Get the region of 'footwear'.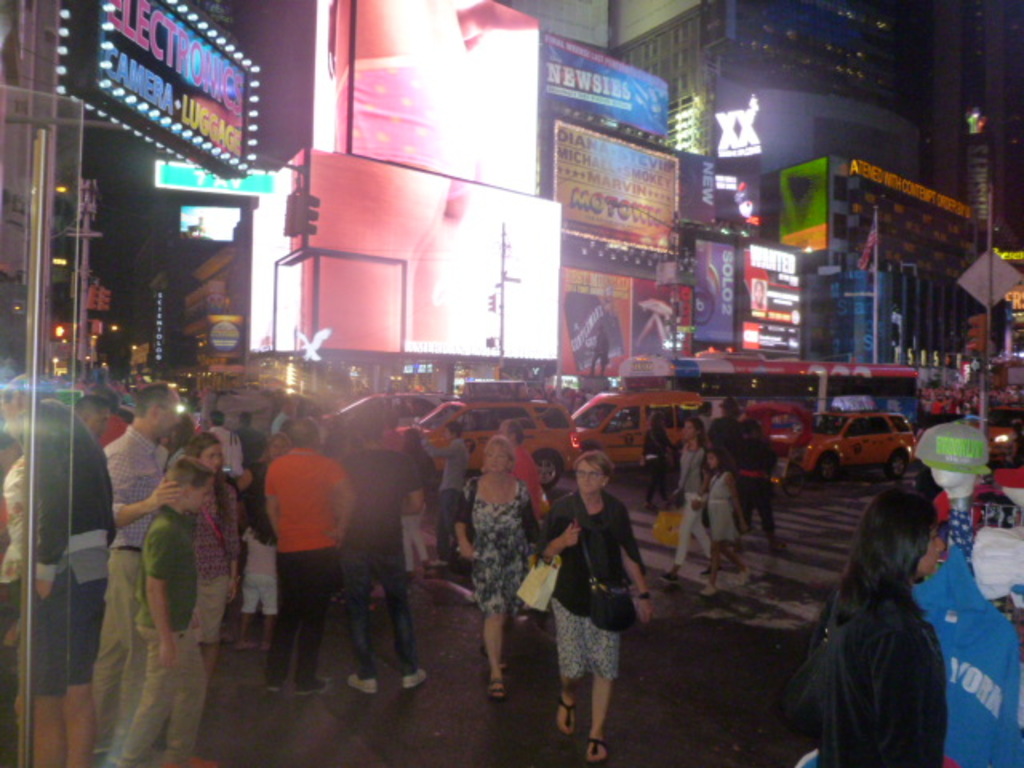
(x1=432, y1=555, x2=445, y2=566).
